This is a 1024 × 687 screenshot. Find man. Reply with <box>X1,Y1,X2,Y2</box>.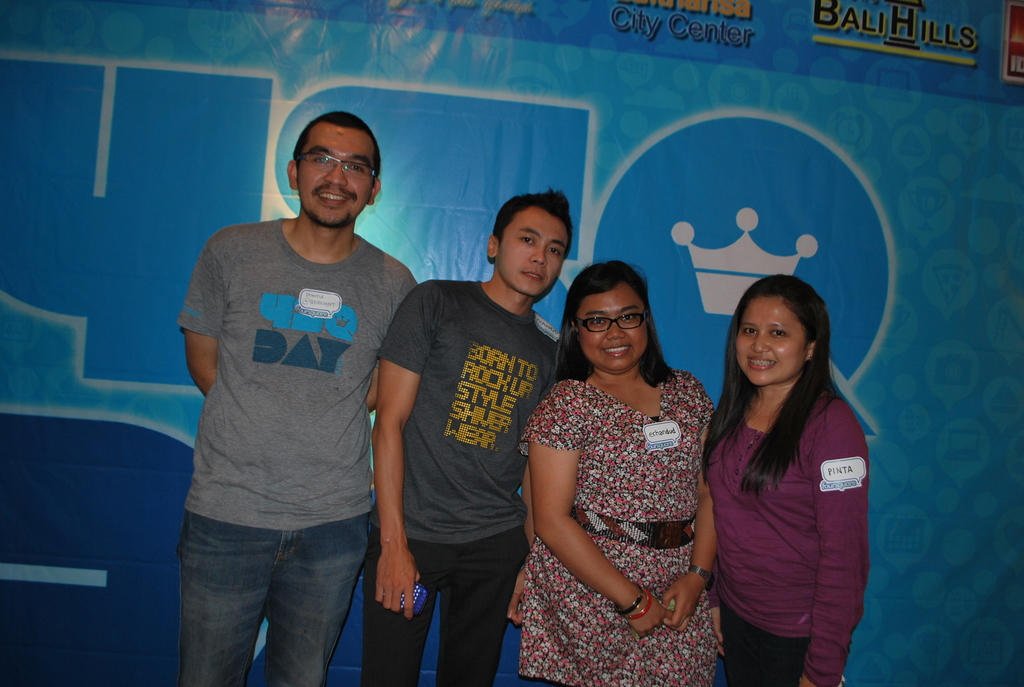
<box>157,90,437,686</box>.
